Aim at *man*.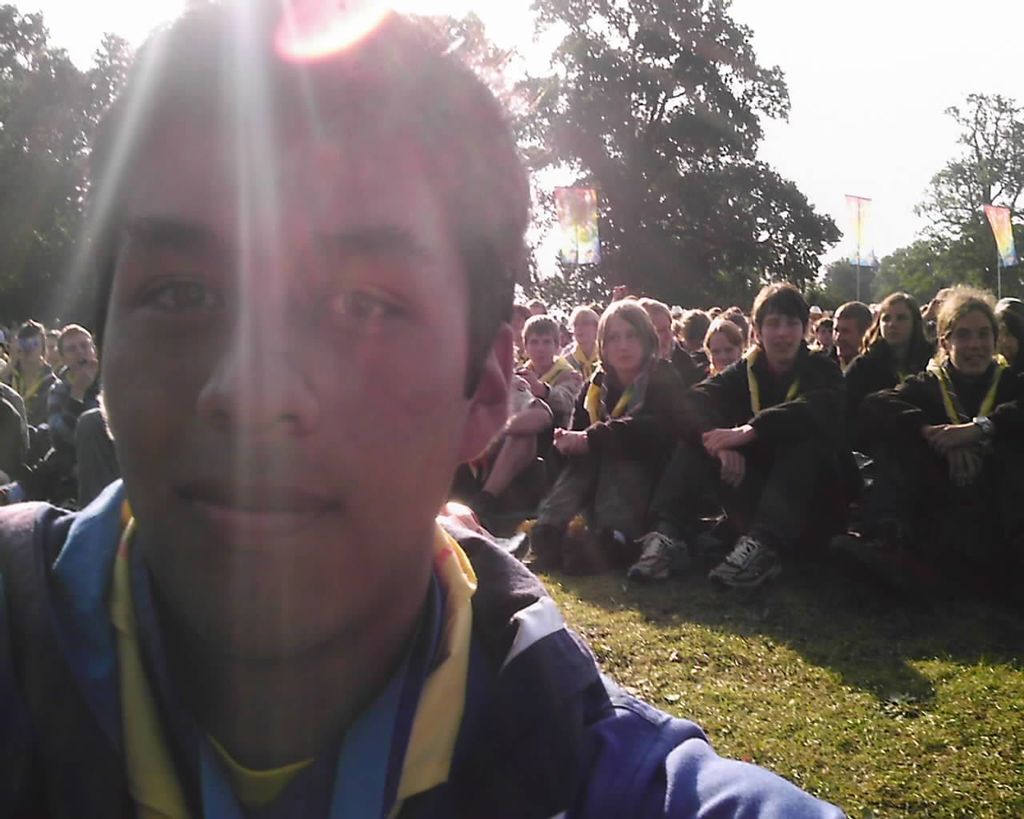
Aimed at 4, 34, 762, 807.
